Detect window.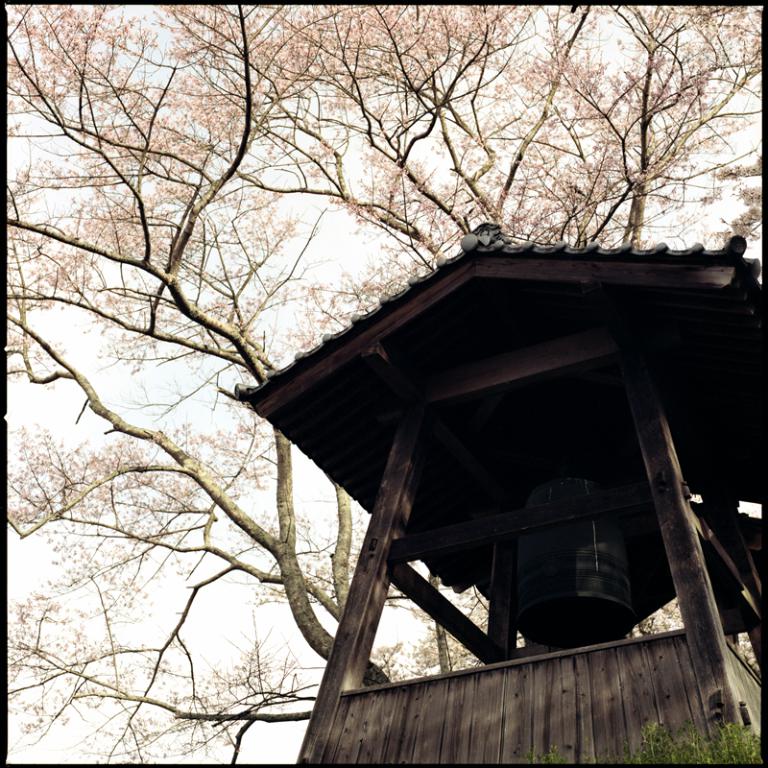
Detected at left=652, top=371, right=766, bottom=680.
